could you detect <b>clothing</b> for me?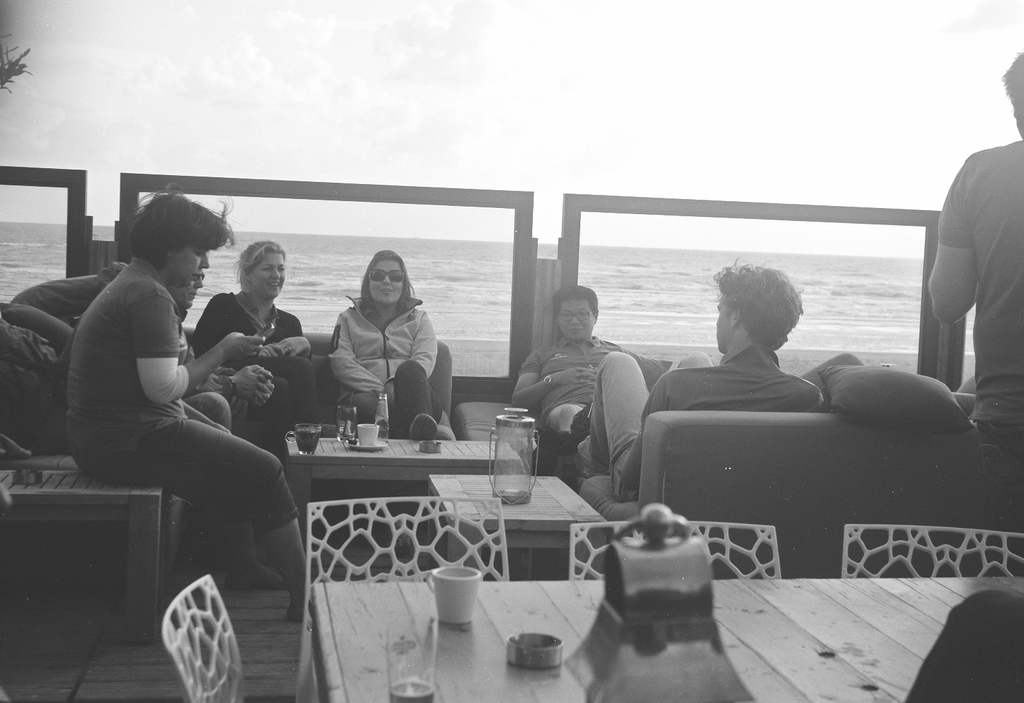
Detection result: box=[179, 312, 238, 432].
